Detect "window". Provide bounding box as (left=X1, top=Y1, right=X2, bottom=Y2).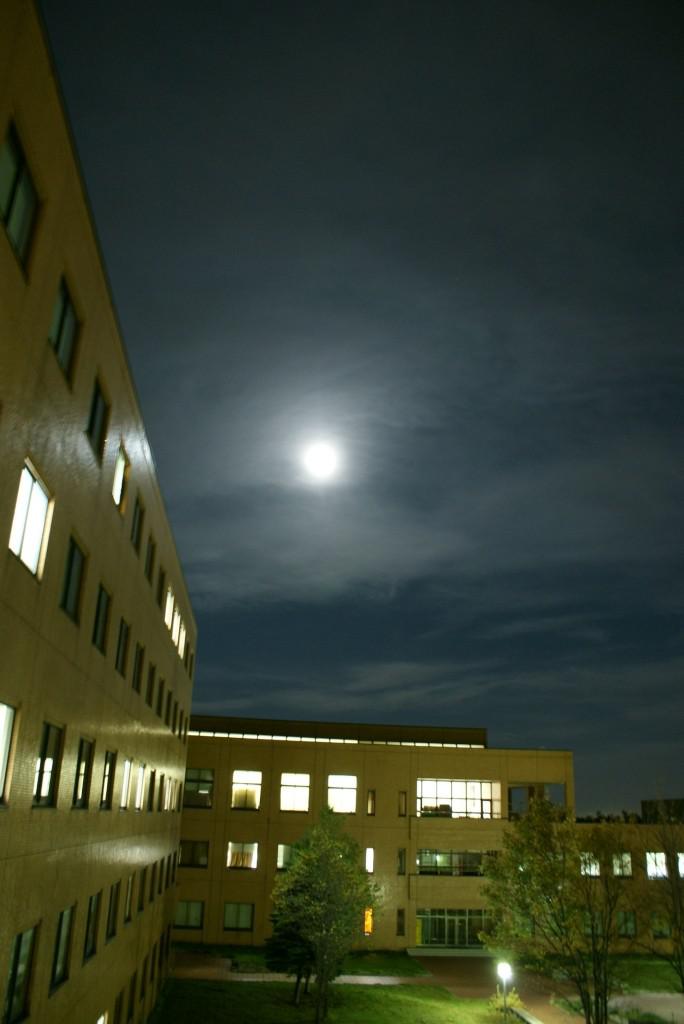
(left=366, top=793, right=378, bottom=814).
